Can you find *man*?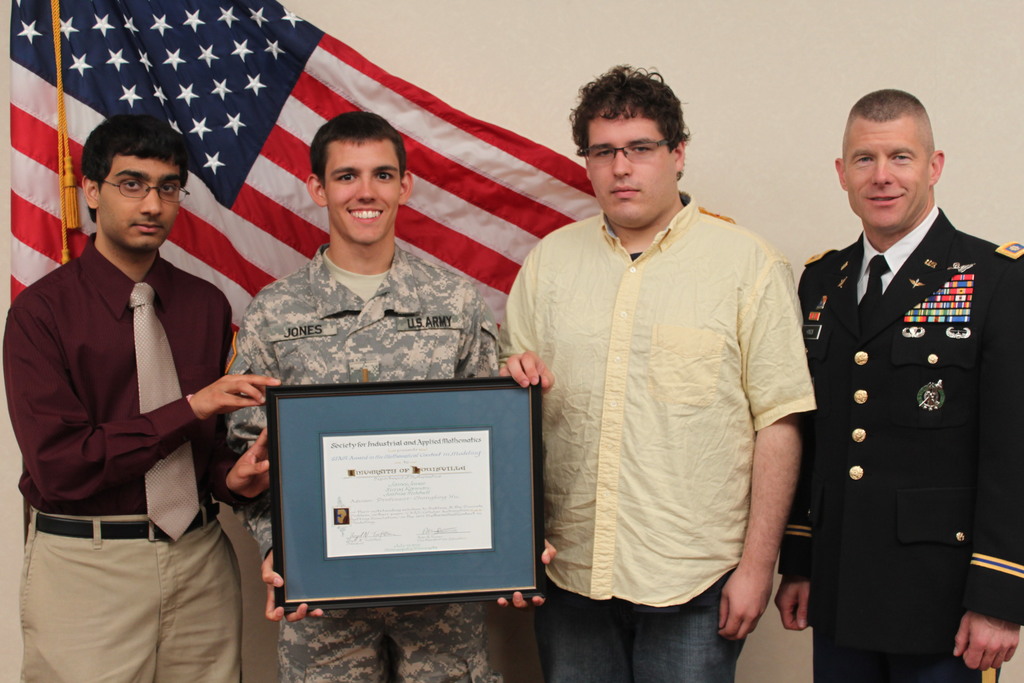
Yes, bounding box: pyautogui.locateOnScreen(766, 88, 1023, 682).
